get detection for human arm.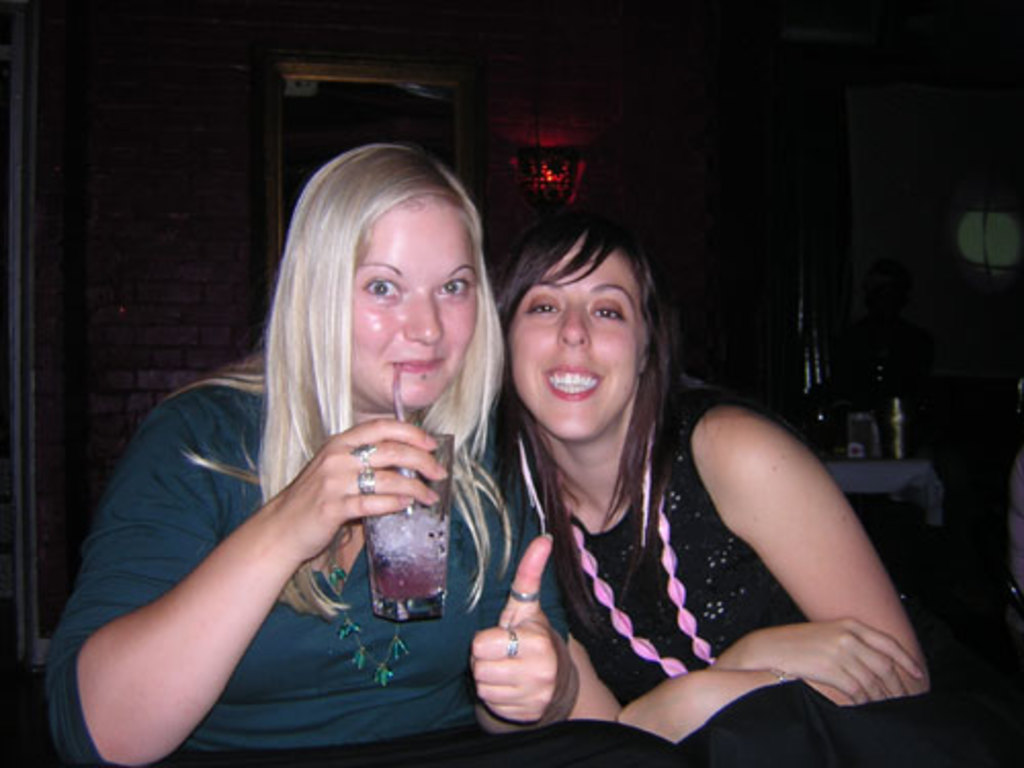
Detection: pyautogui.locateOnScreen(41, 401, 451, 766).
